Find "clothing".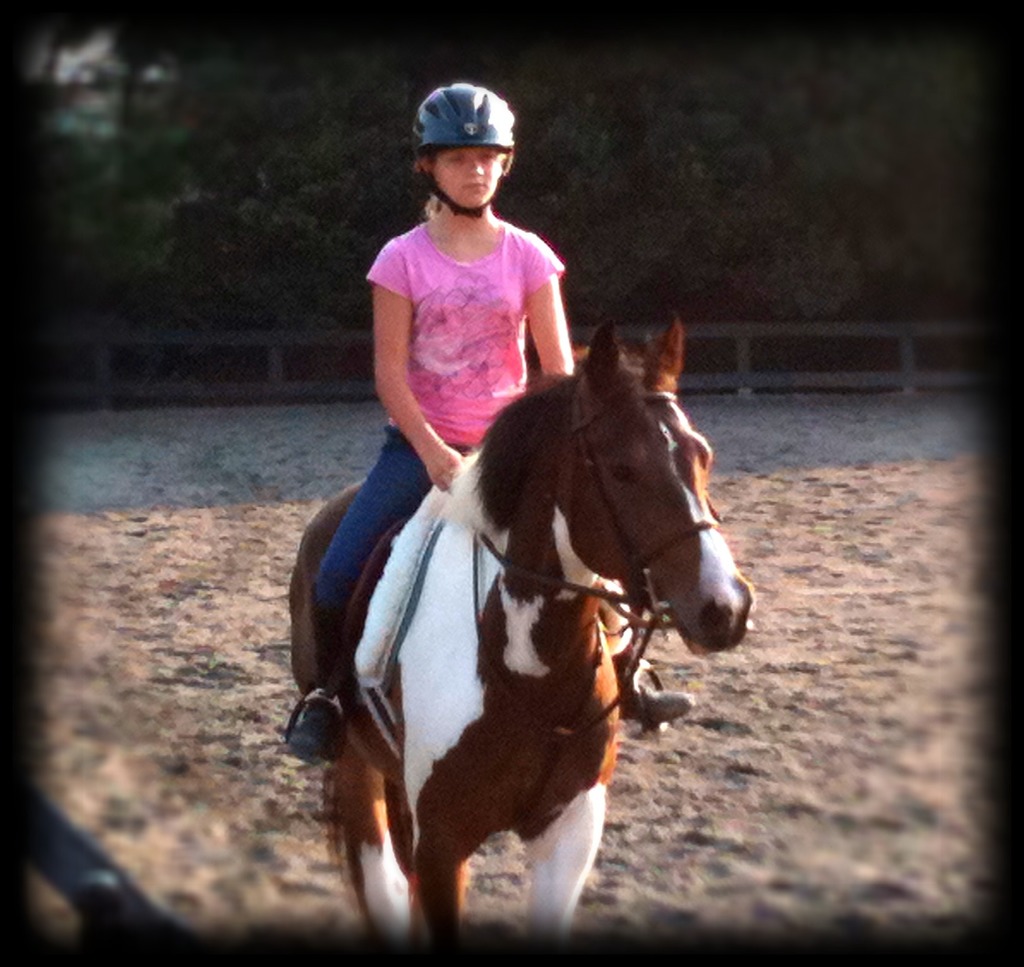
detection(346, 155, 608, 637).
